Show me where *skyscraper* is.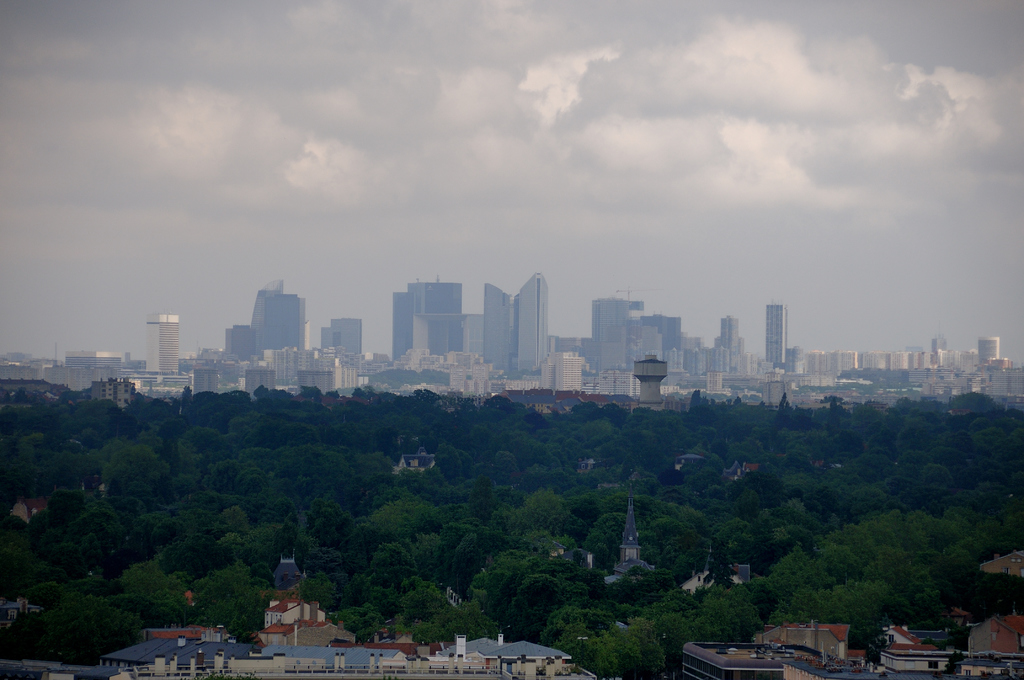
*skyscraper* is at x1=253, y1=287, x2=317, y2=364.
